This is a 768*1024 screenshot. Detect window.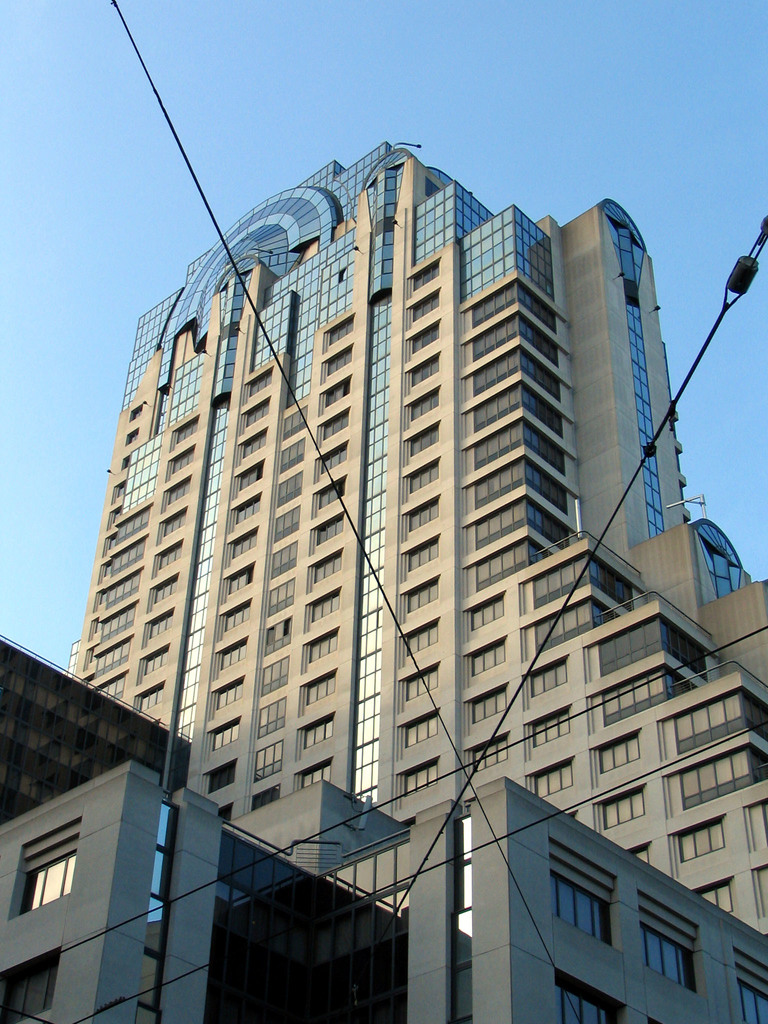
select_region(630, 845, 649, 867).
